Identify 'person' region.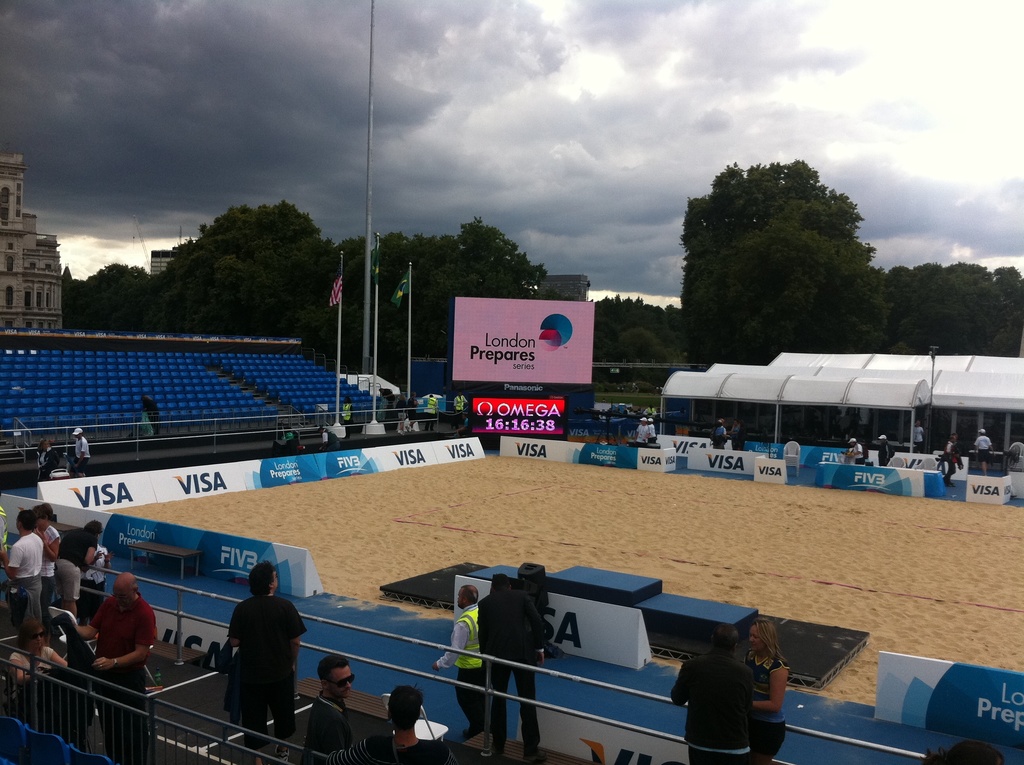
Region: bbox(341, 398, 346, 421).
